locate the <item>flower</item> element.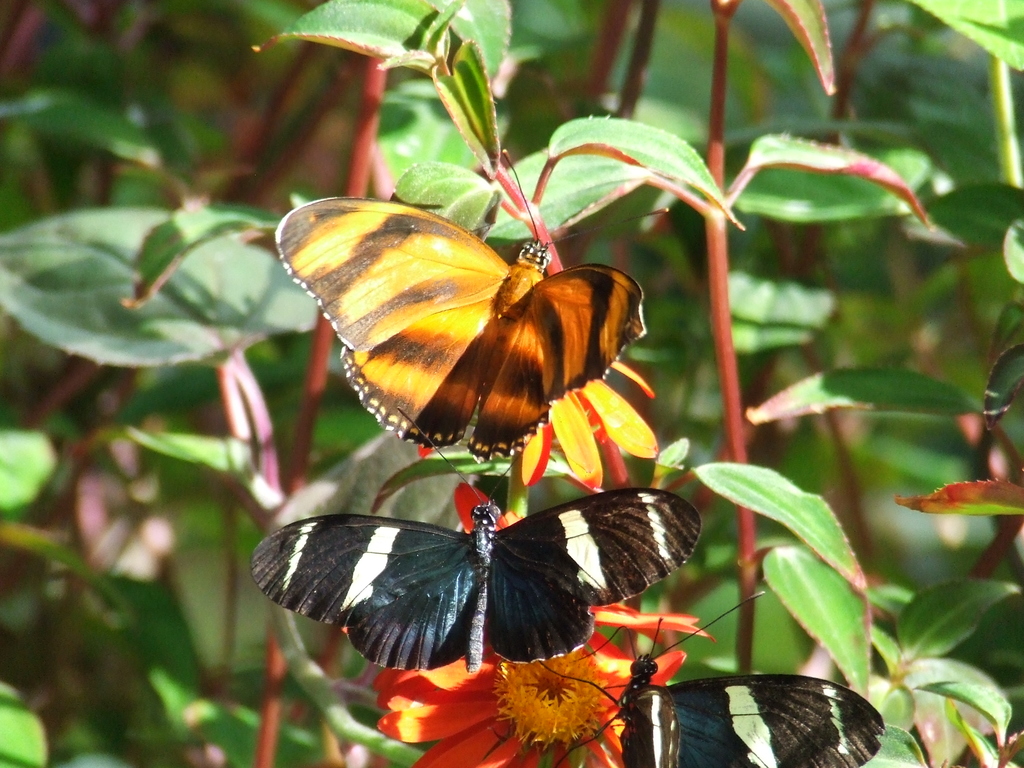
Element bbox: bbox=(417, 358, 655, 490).
